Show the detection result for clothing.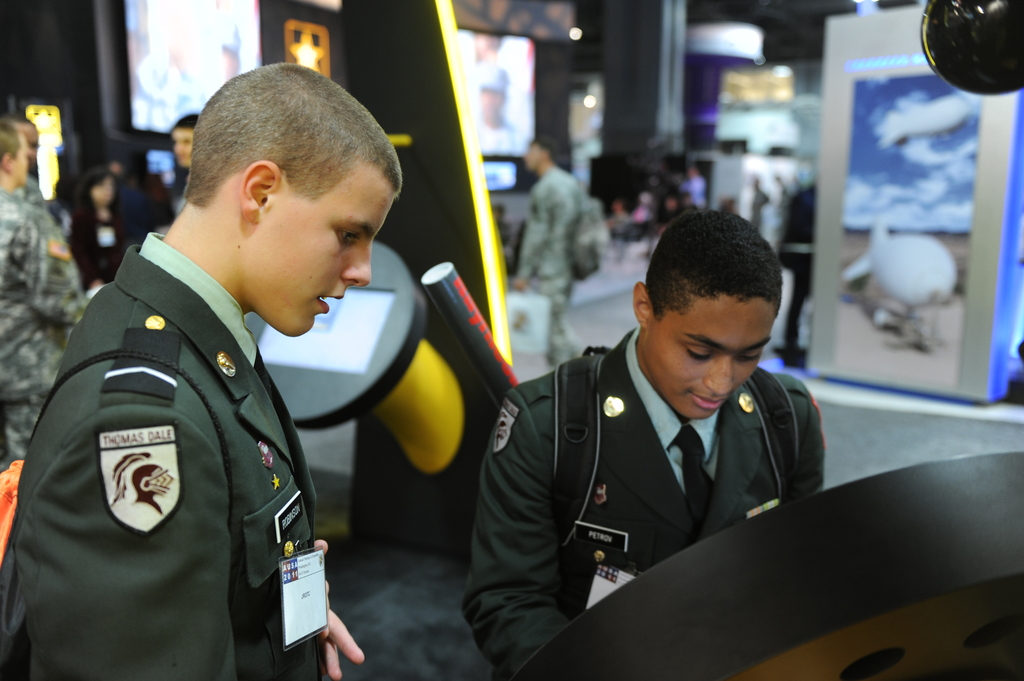
463/324/820/680.
